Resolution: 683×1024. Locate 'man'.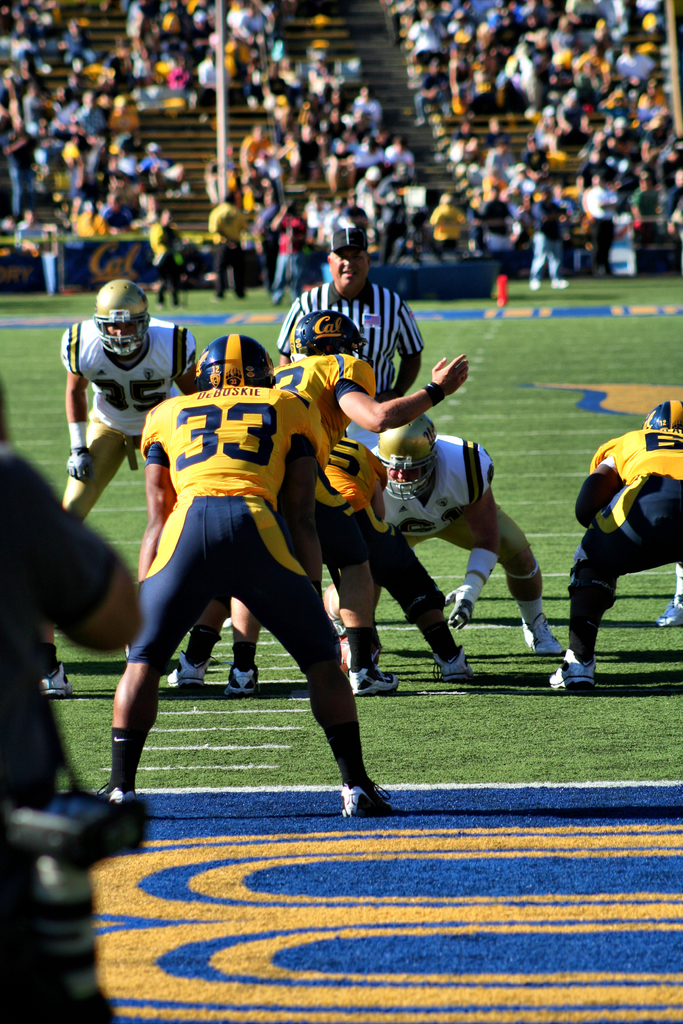
l=548, t=397, r=682, b=689.
